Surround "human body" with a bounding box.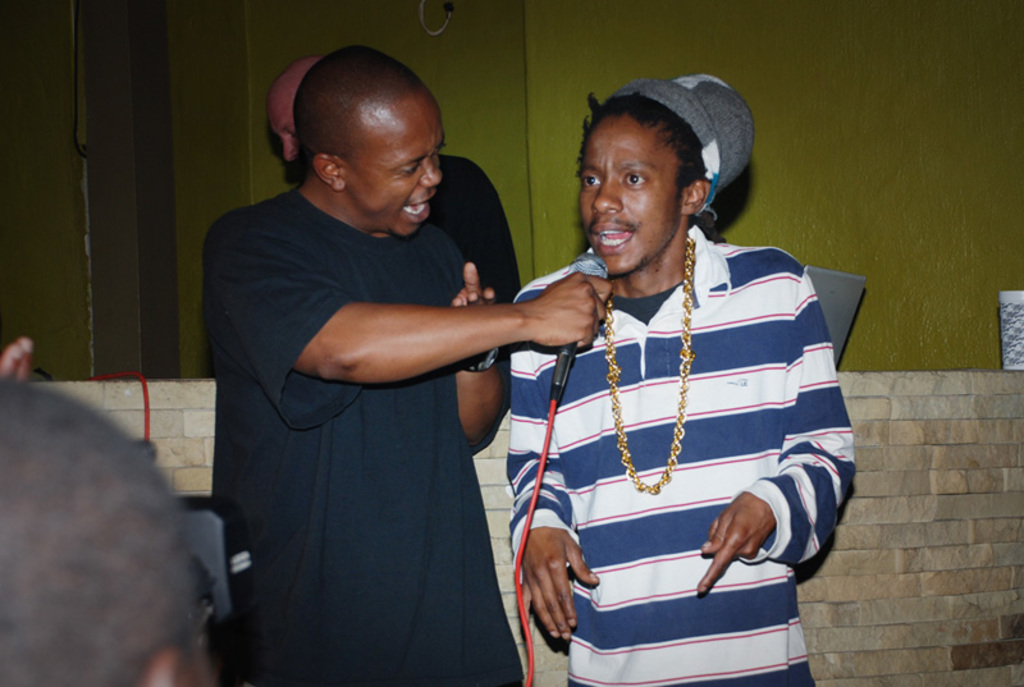
box=[508, 225, 865, 686].
